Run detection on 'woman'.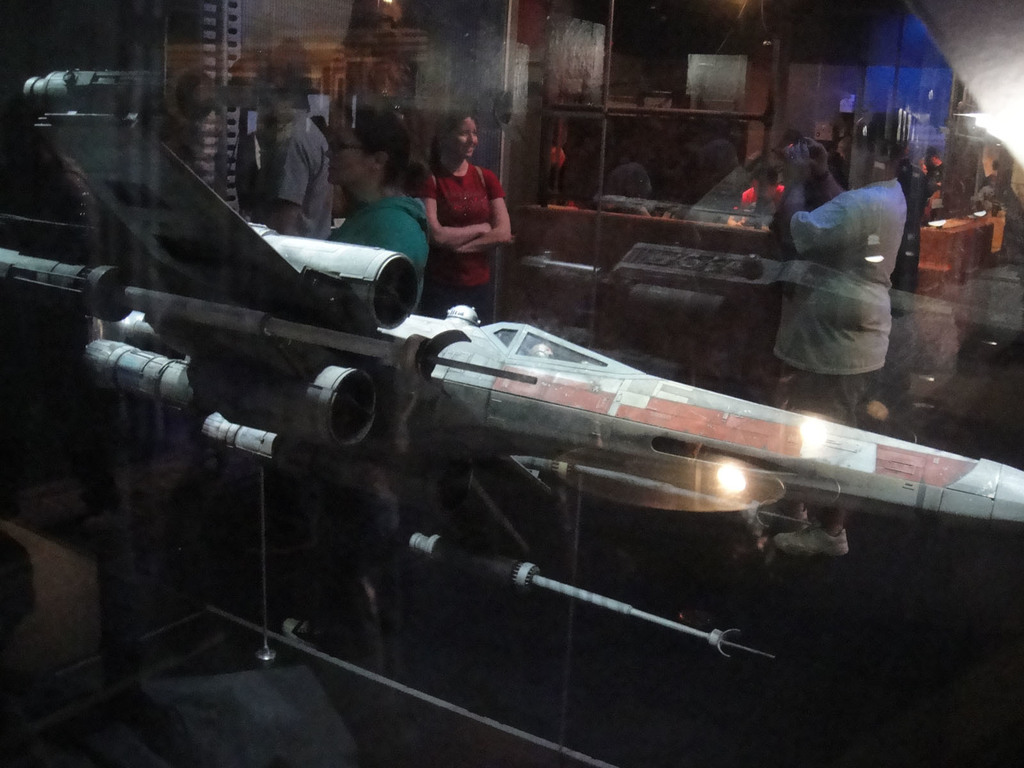
Result: <bbox>344, 110, 440, 264</bbox>.
